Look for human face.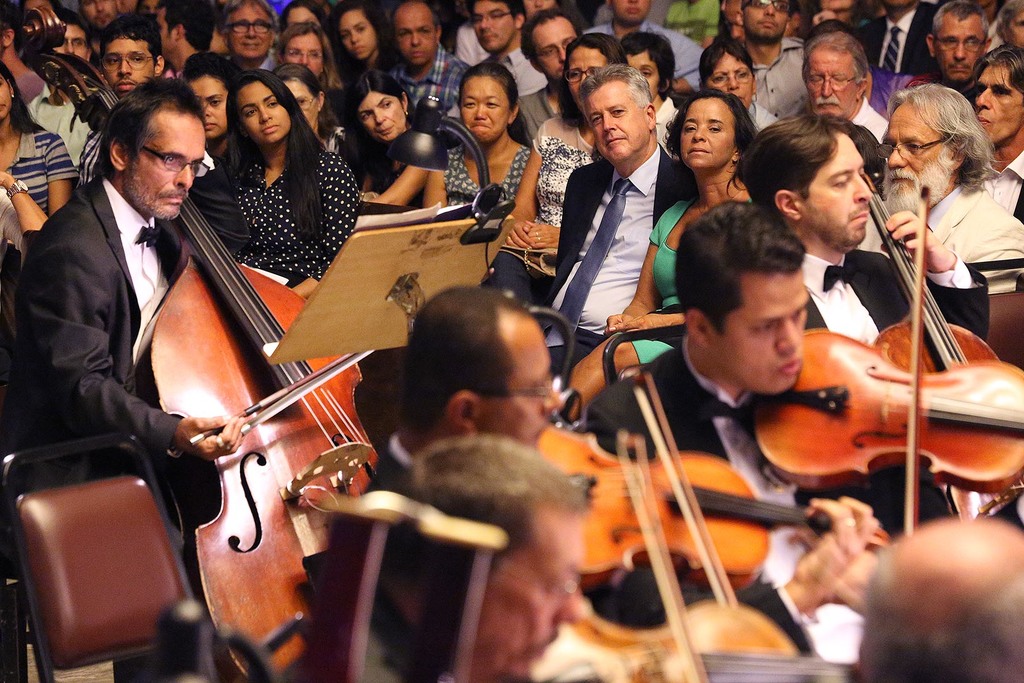
Found: Rect(488, 524, 587, 682).
